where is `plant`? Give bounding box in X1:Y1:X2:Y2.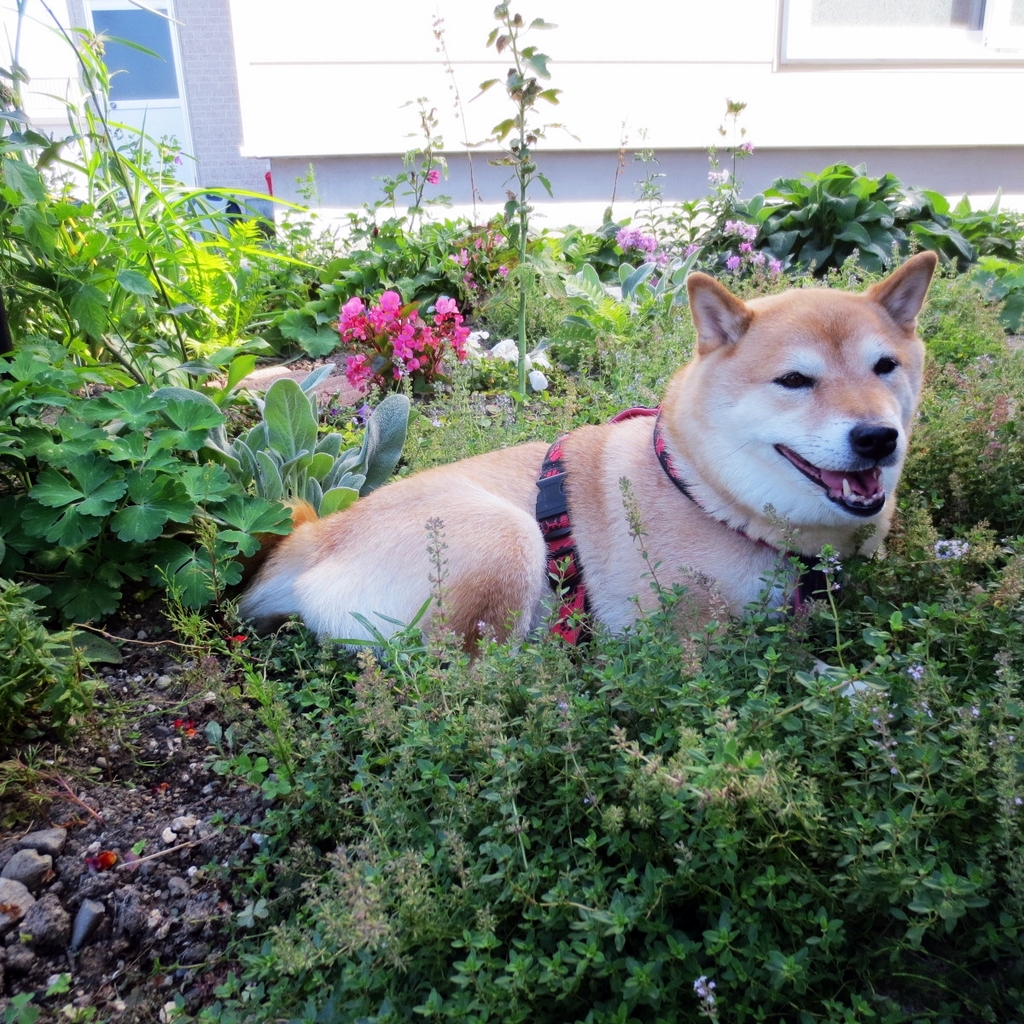
465:0:585:415.
